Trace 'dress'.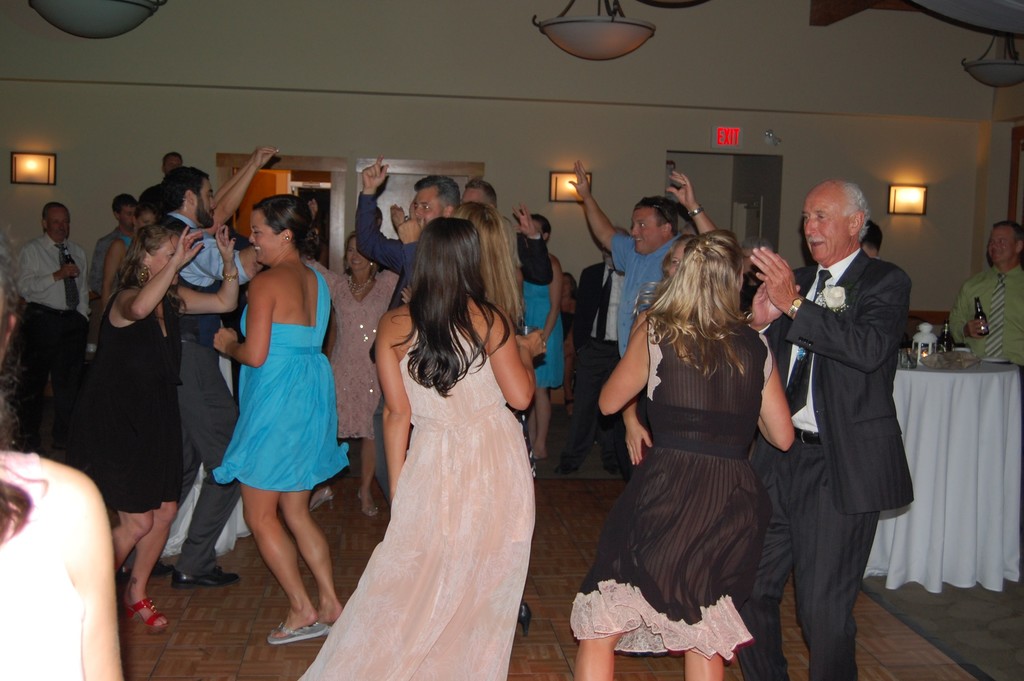
Traced to x1=51, y1=279, x2=188, y2=507.
